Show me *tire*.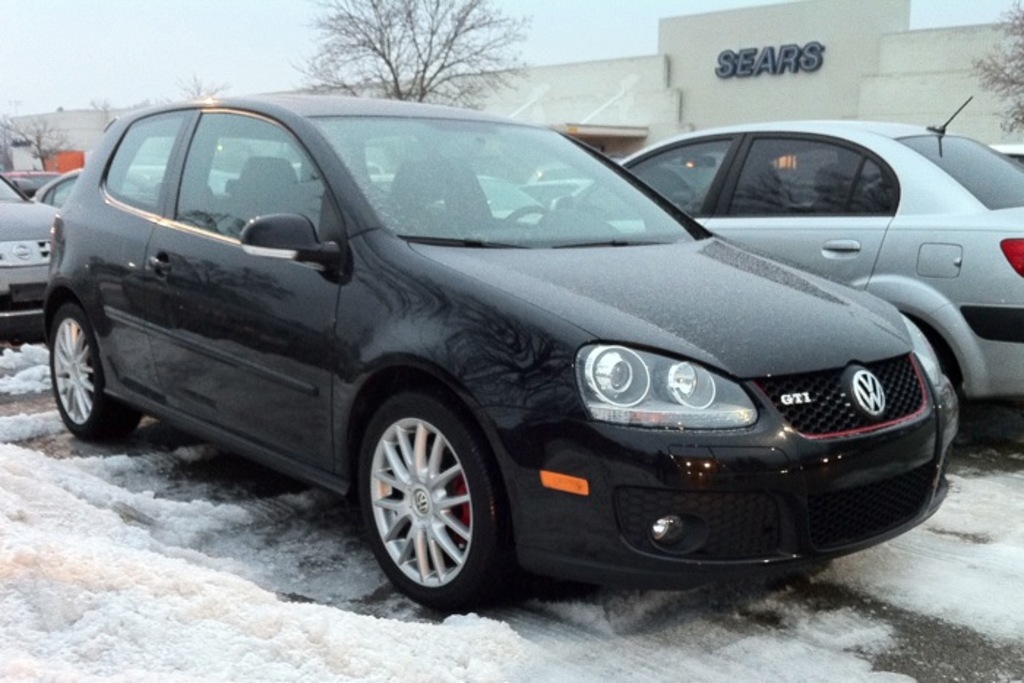
*tire* is here: 48, 300, 146, 448.
